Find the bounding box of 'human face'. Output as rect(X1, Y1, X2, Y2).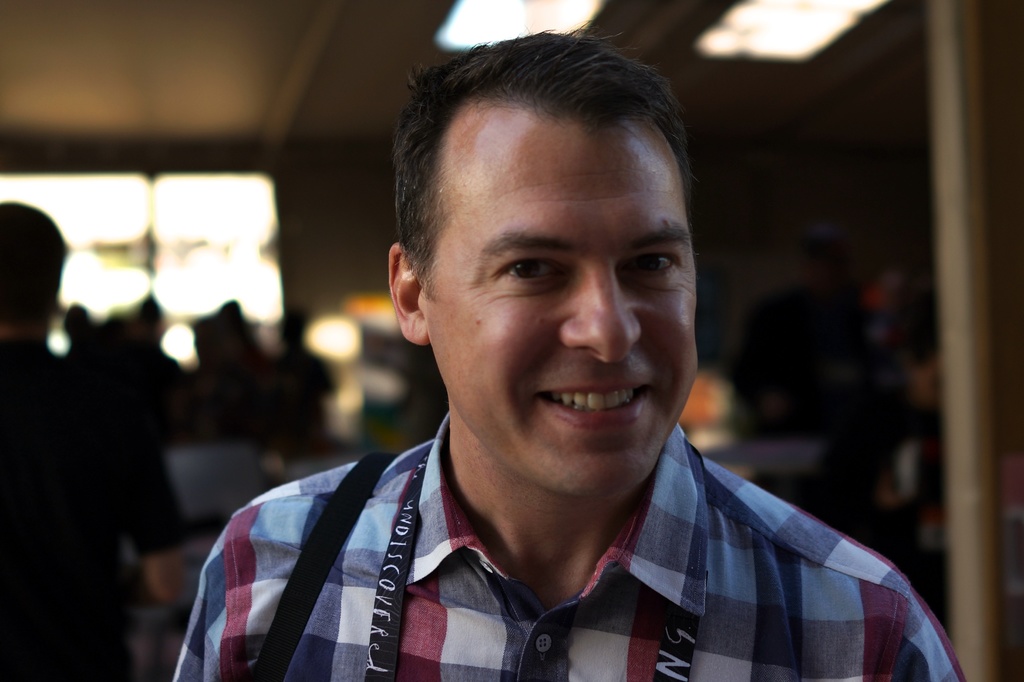
rect(415, 126, 695, 492).
